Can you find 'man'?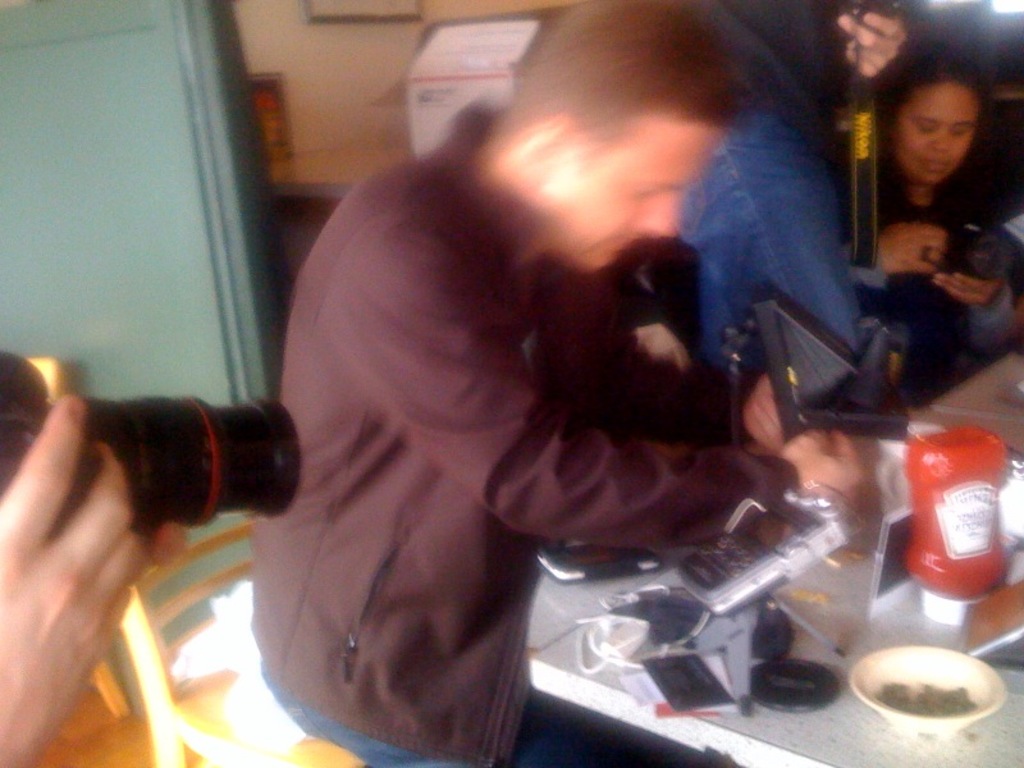
Yes, bounding box: box(248, 0, 864, 767).
